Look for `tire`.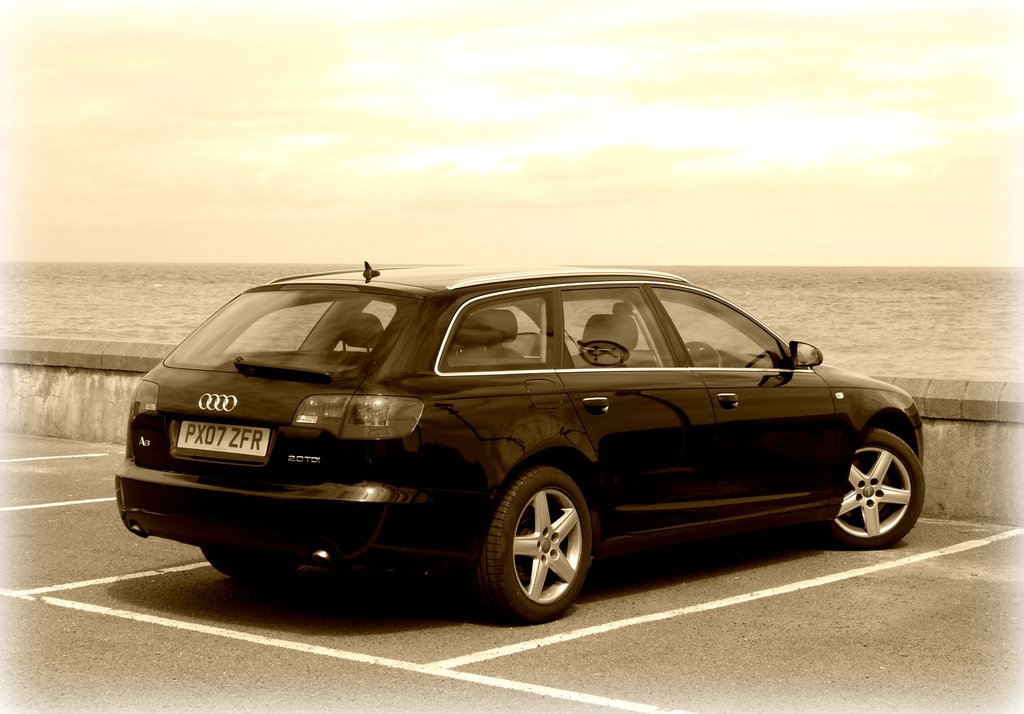
Found: region(216, 535, 312, 588).
